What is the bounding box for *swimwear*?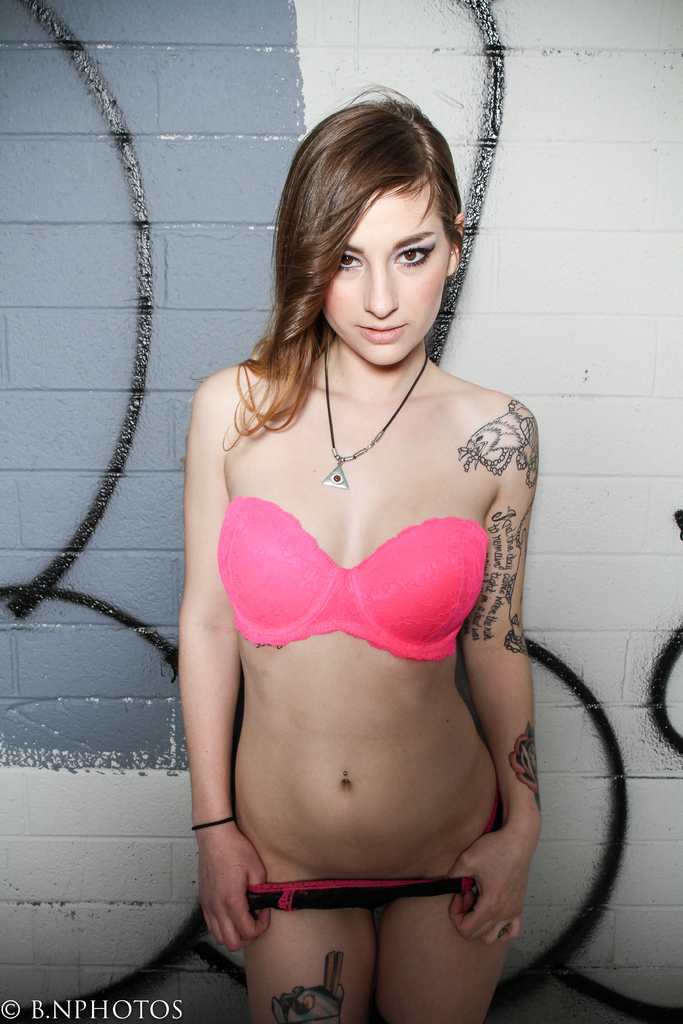
BBox(176, 90, 537, 1023).
